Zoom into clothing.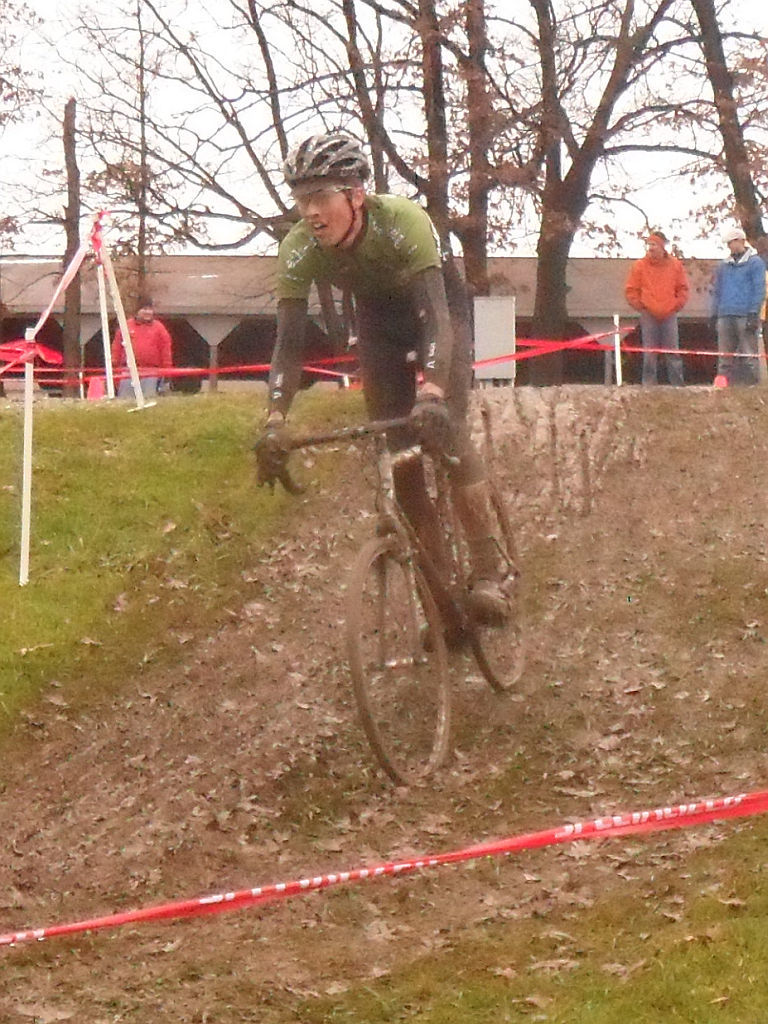
Zoom target: <bbox>642, 229, 667, 249</bbox>.
